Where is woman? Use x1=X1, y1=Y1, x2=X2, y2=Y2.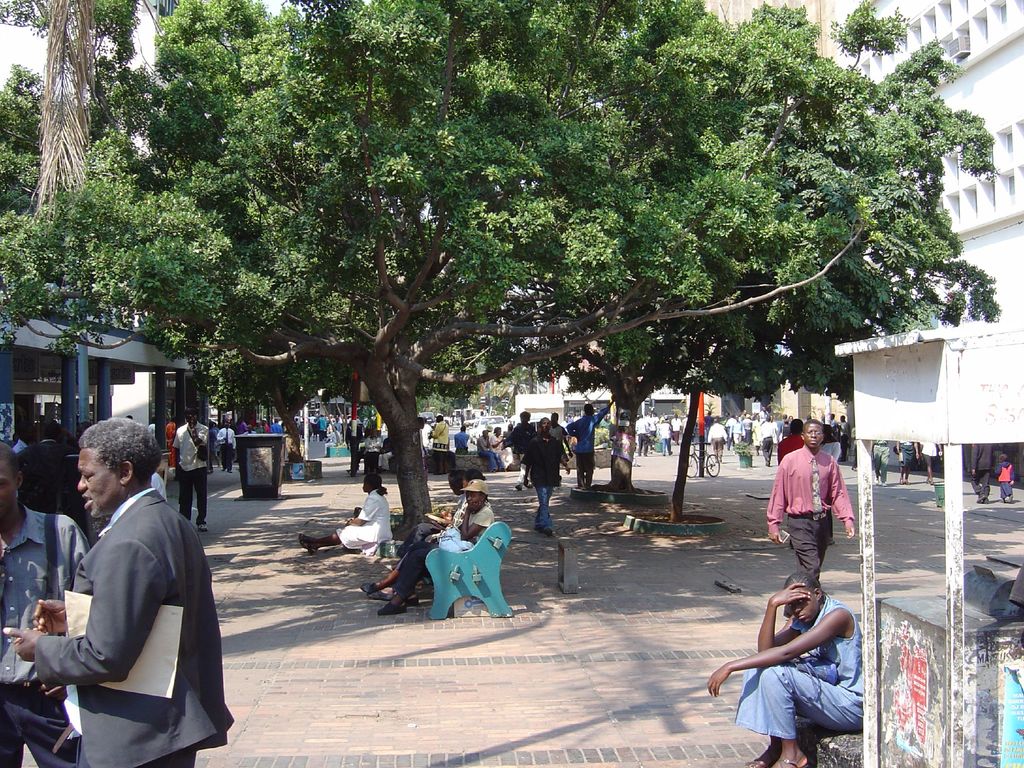
x1=727, y1=532, x2=874, y2=750.
